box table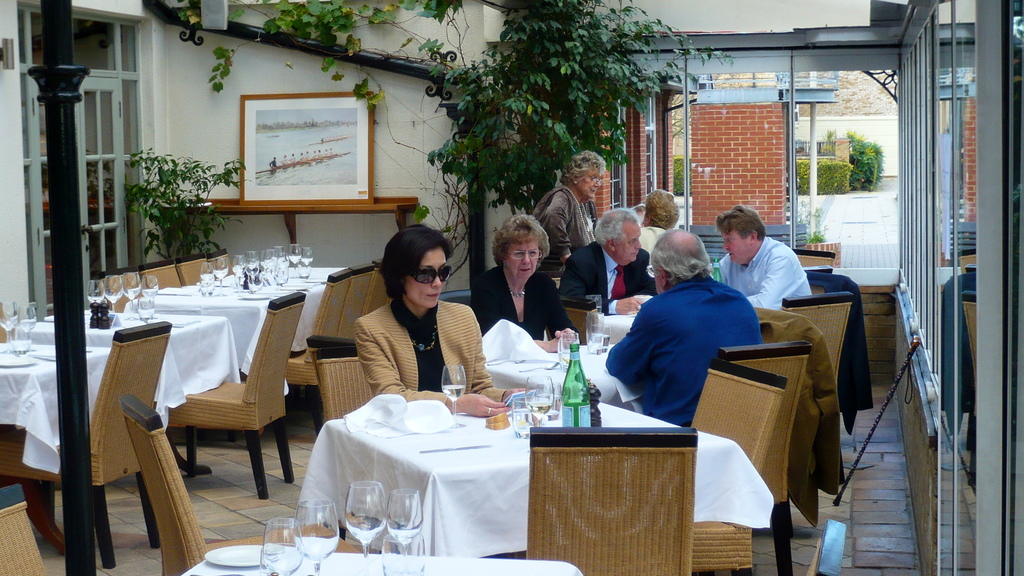
Rect(481, 337, 662, 423)
